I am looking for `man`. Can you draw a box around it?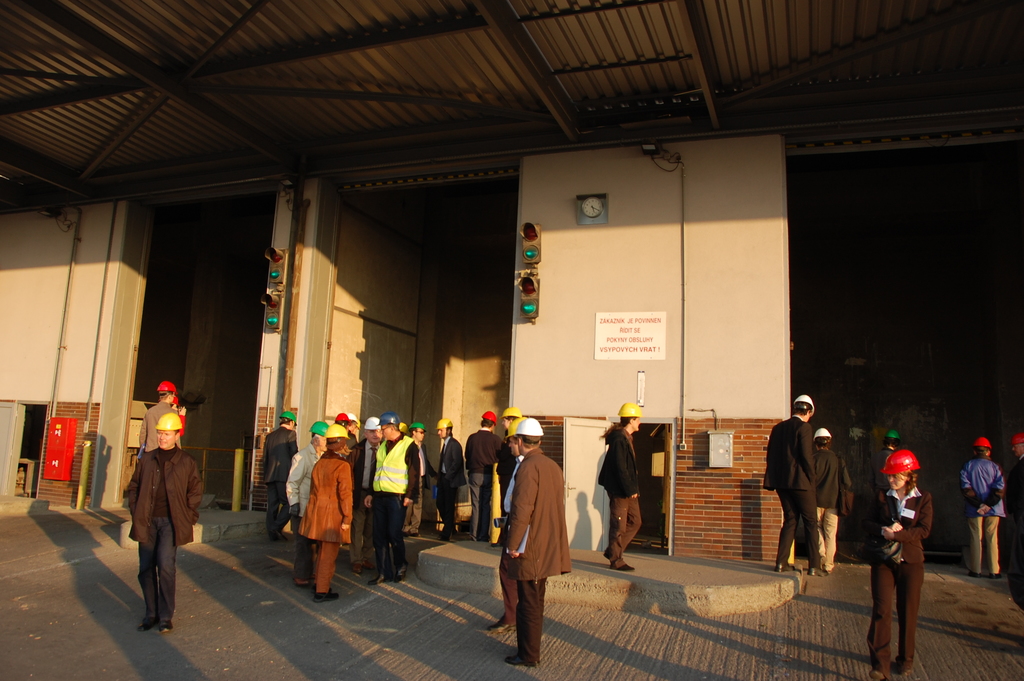
Sure, the bounding box is [x1=504, y1=415, x2=572, y2=668].
